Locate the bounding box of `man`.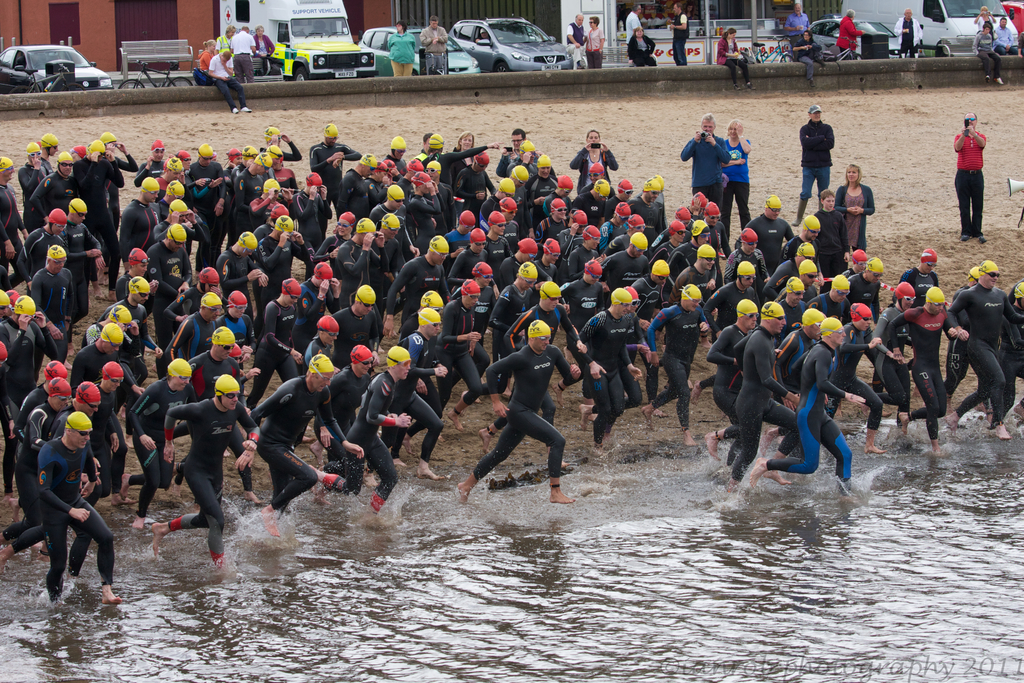
Bounding box: BBox(337, 220, 387, 308).
